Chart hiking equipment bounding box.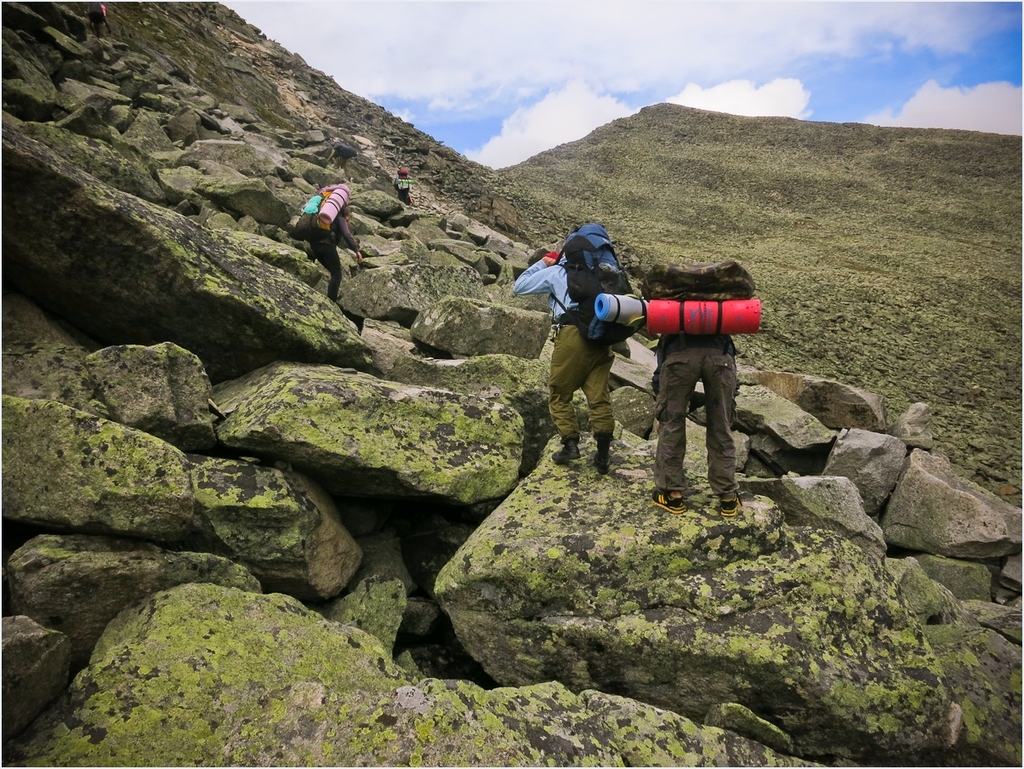
Charted: crop(392, 164, 415, 191).
